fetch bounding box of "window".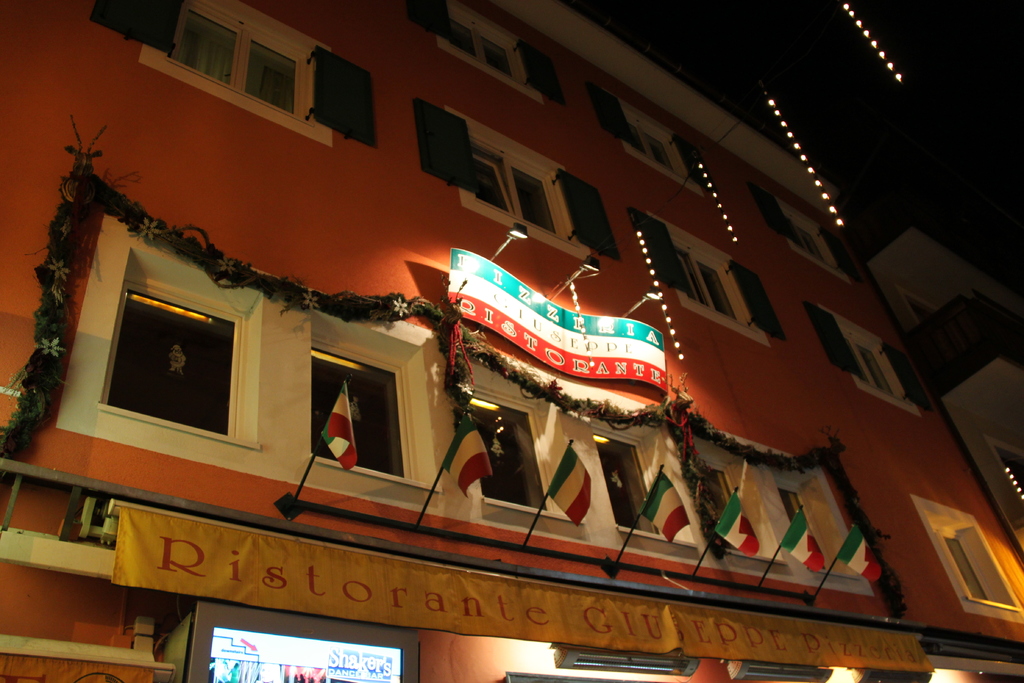
Bbox: locate(461, 399, 548, 511).
